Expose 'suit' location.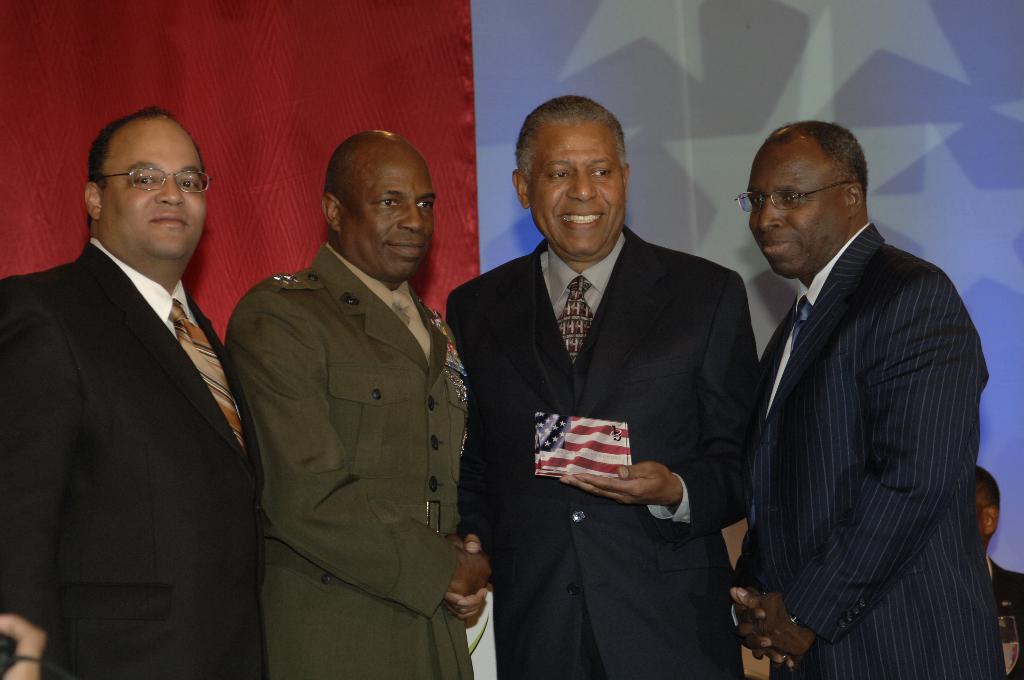
Exposed at 733:223:993:679.
